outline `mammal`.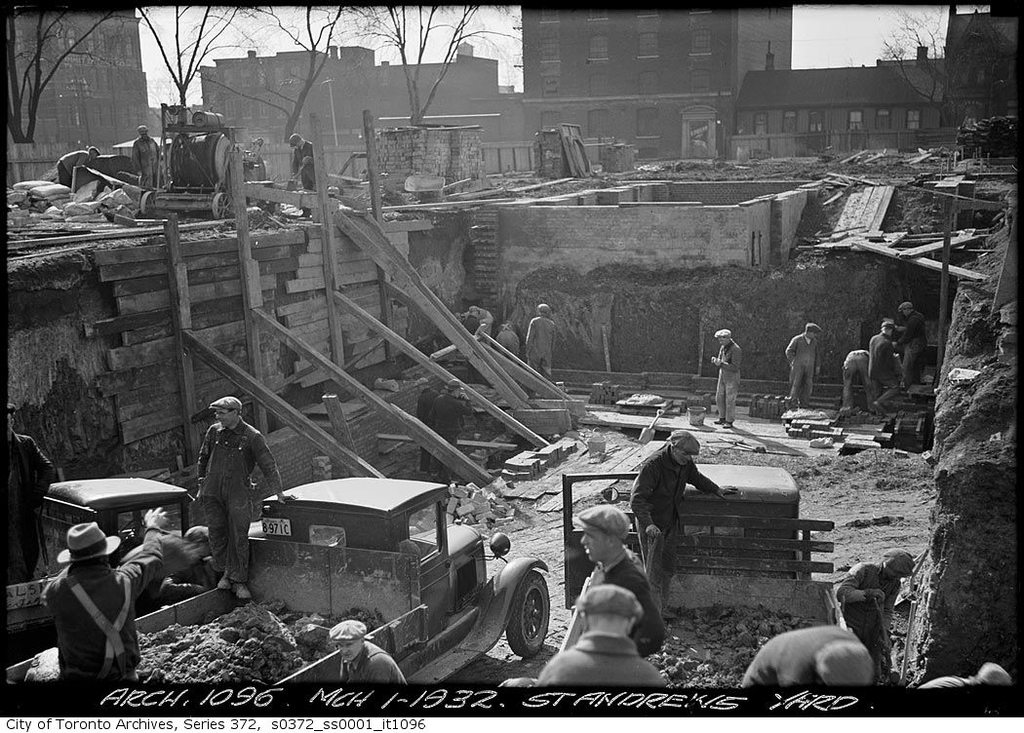
Outline: Rect(527, 301, 555, 382).
